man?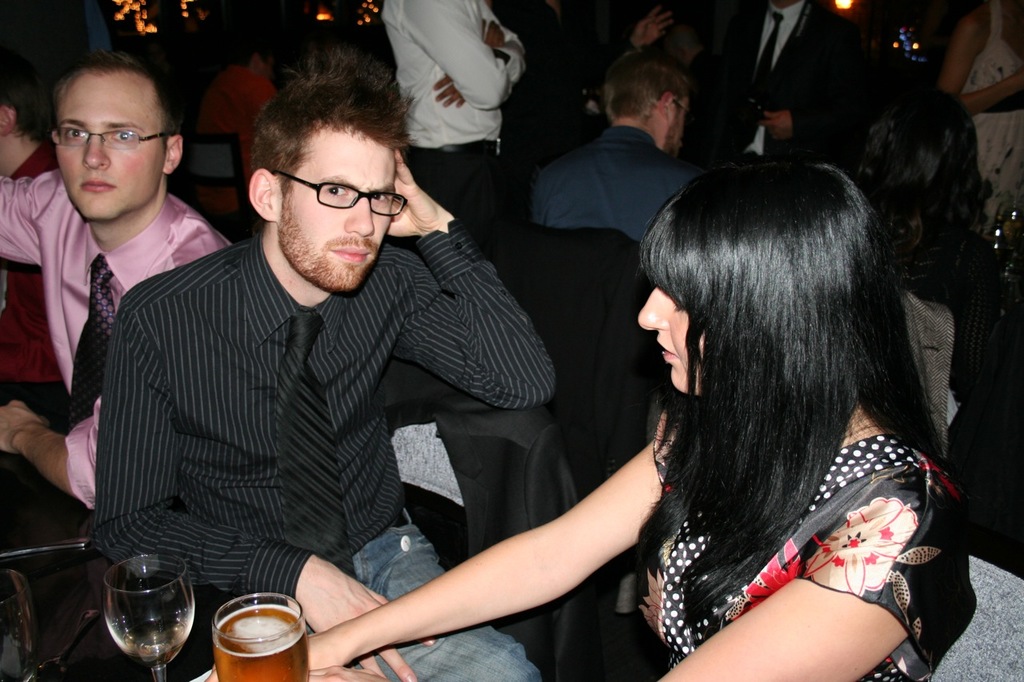
[left=721, top=0, right=845, bottom=166]
